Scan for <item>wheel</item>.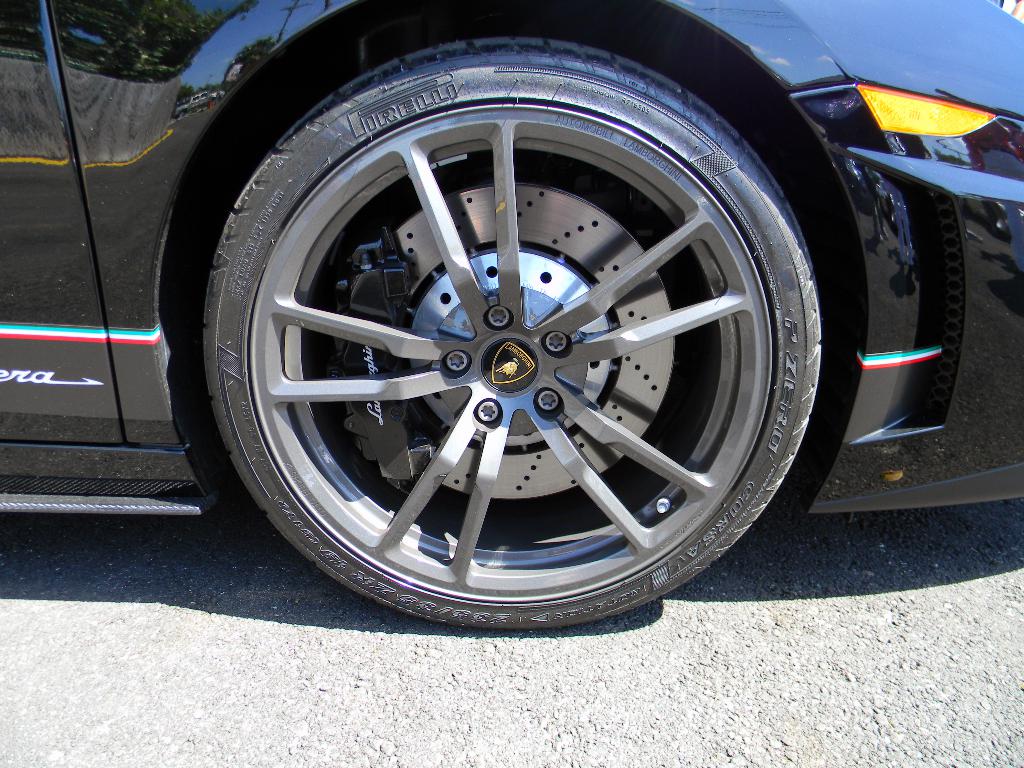
Scan result: bbox=[189, 35, 830, 632].
